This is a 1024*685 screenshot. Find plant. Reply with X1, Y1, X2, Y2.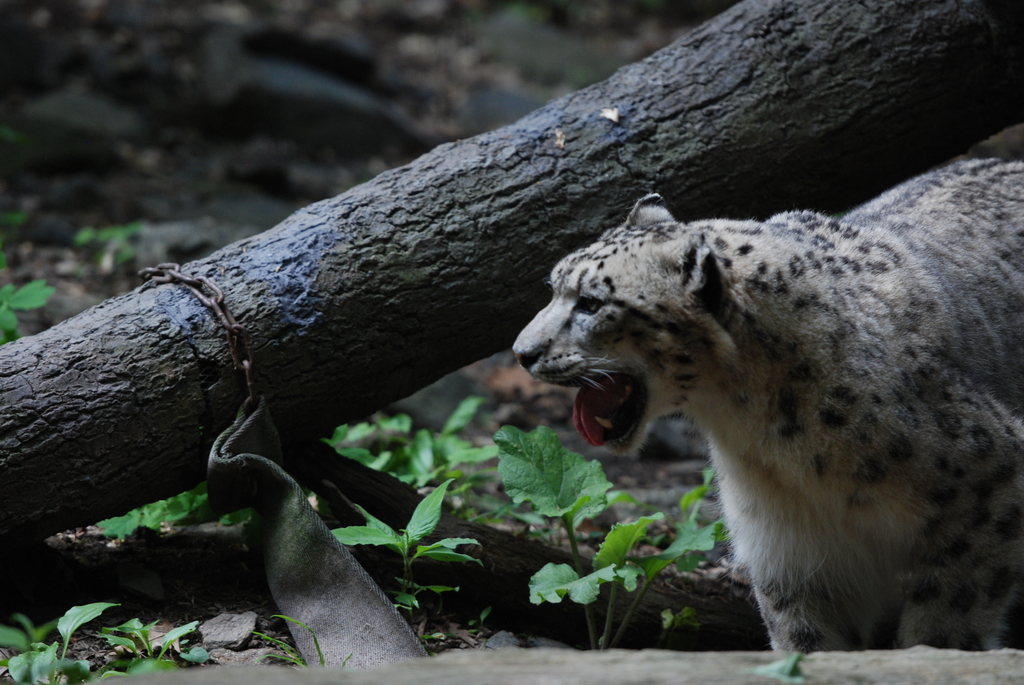
322, 466, 495, 656.
